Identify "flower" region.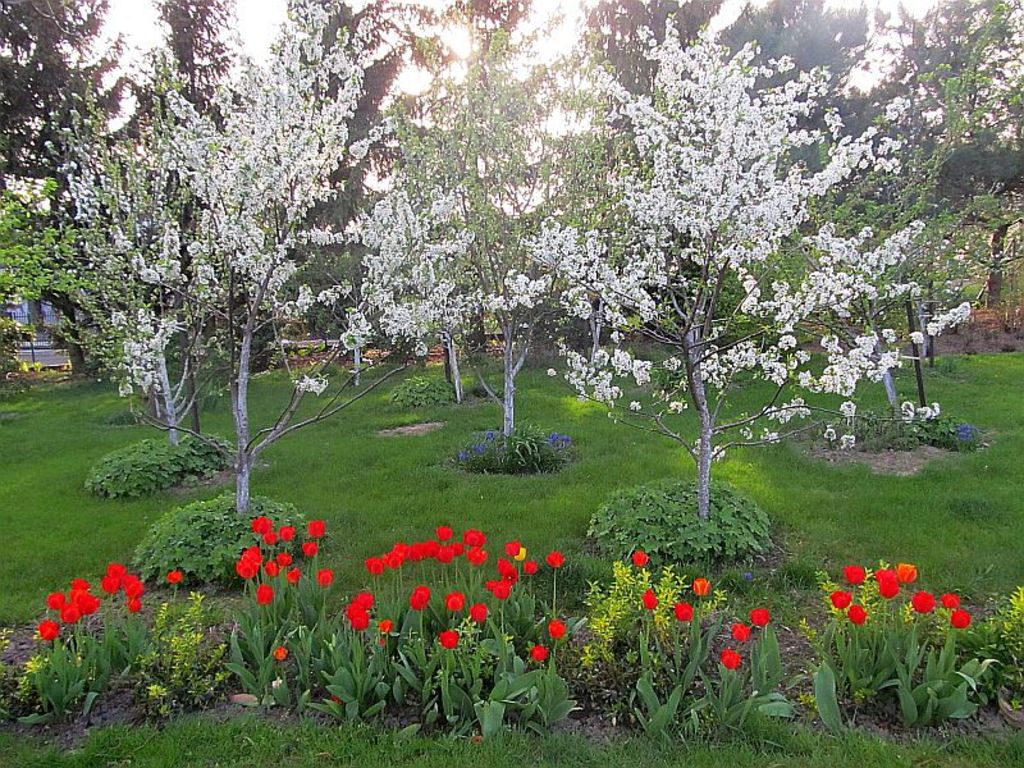
Region: (left=439, top=630, right=463, bottom=652).
